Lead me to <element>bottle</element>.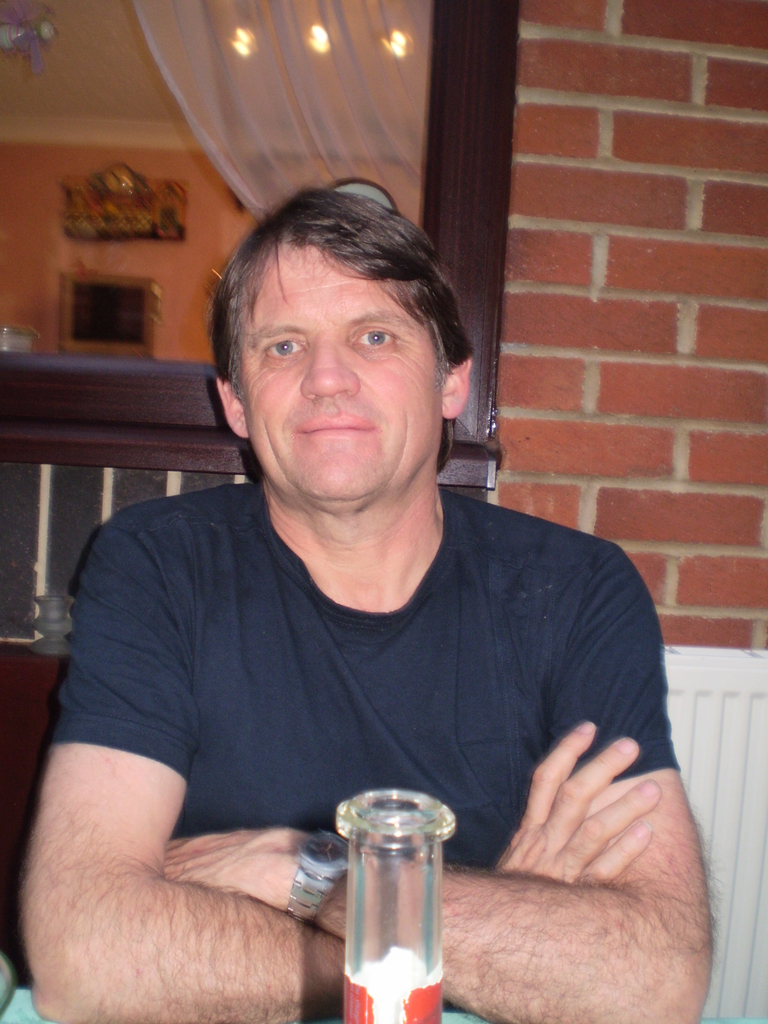
Lead to [x1=326, y1=788, x2=467, y2=1019].
